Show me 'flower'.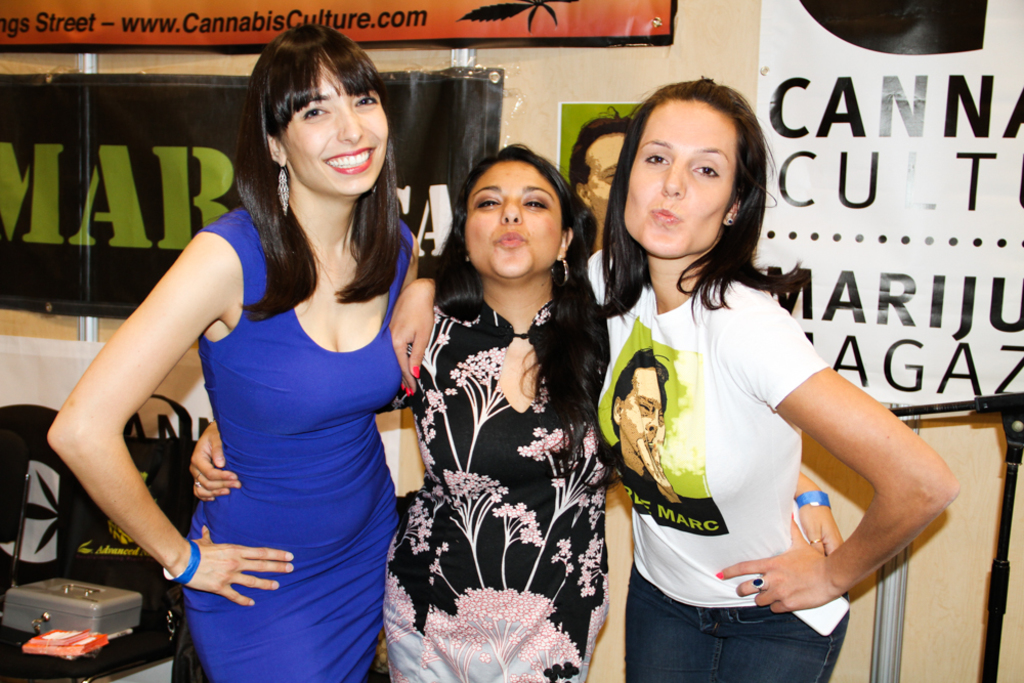
'flower' is here: x1=456 y1=352 x2=504 y2=383.
